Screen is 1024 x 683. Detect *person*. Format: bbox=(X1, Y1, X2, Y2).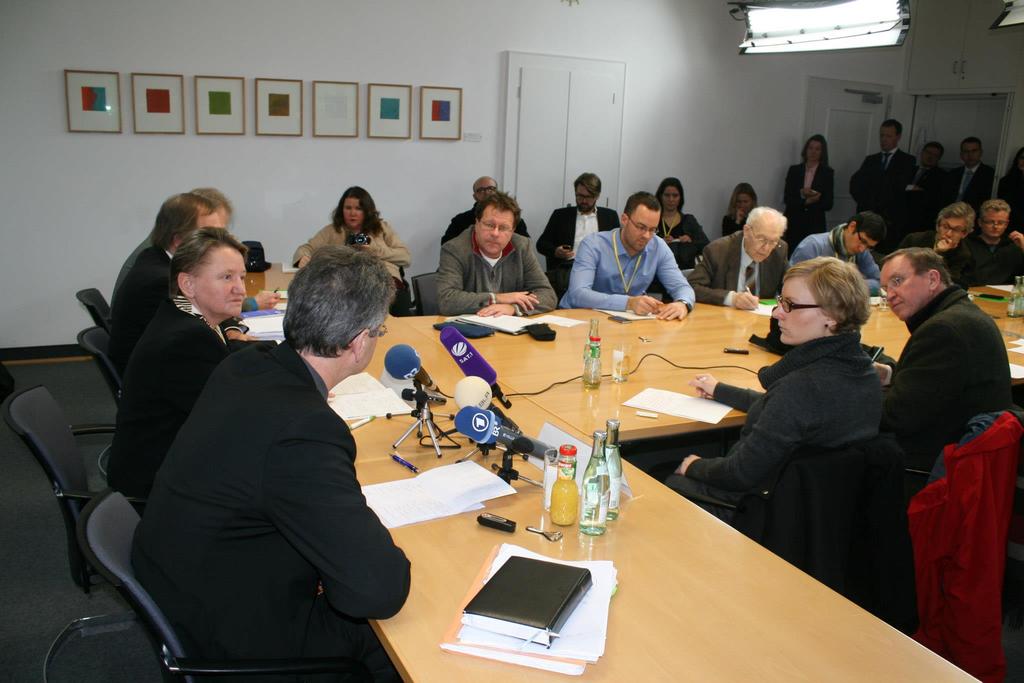
bbox=(948, 136, 997, 200).
